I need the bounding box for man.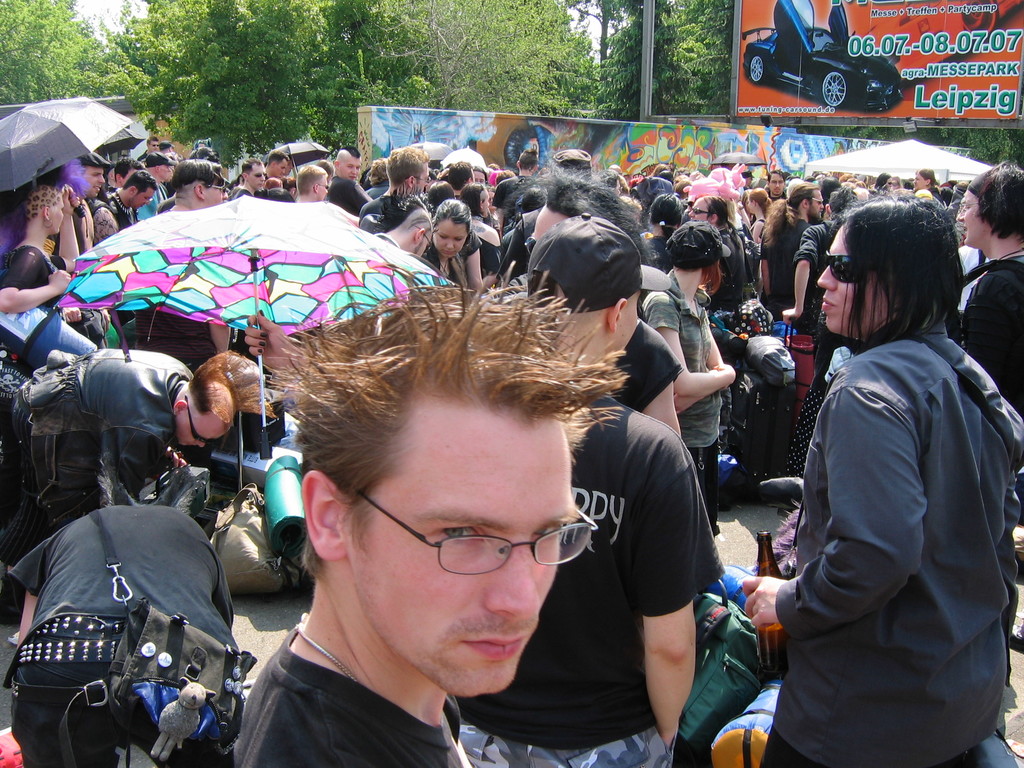
Here it is: Rect(68, 157, 109, 198).
